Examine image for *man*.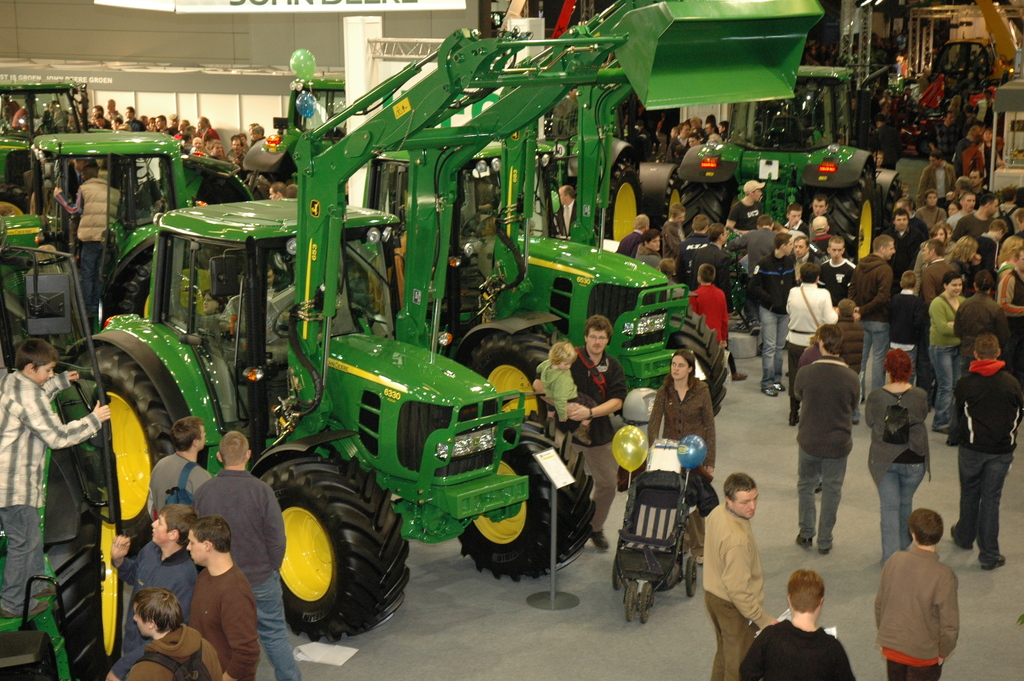
Examination result: (x1=964, y1=122, x2=986, y2=175).
